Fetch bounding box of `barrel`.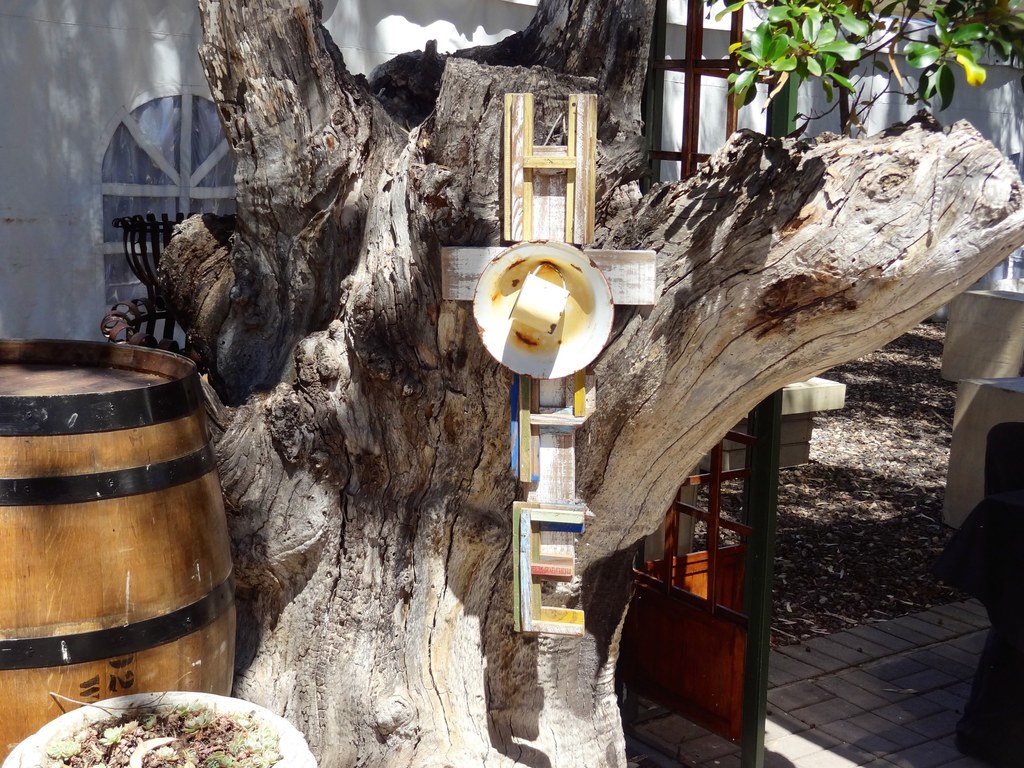
Bbox: l=0, t=339, r=249, b=764.
